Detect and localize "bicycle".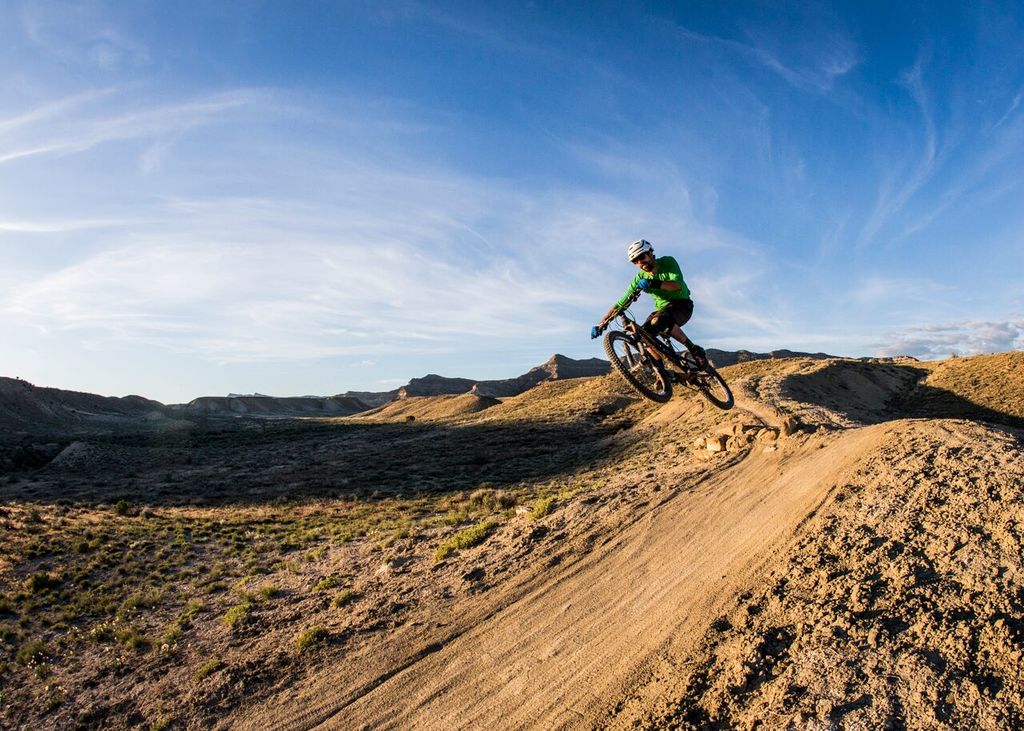
Localized at 606,295,729,409.
